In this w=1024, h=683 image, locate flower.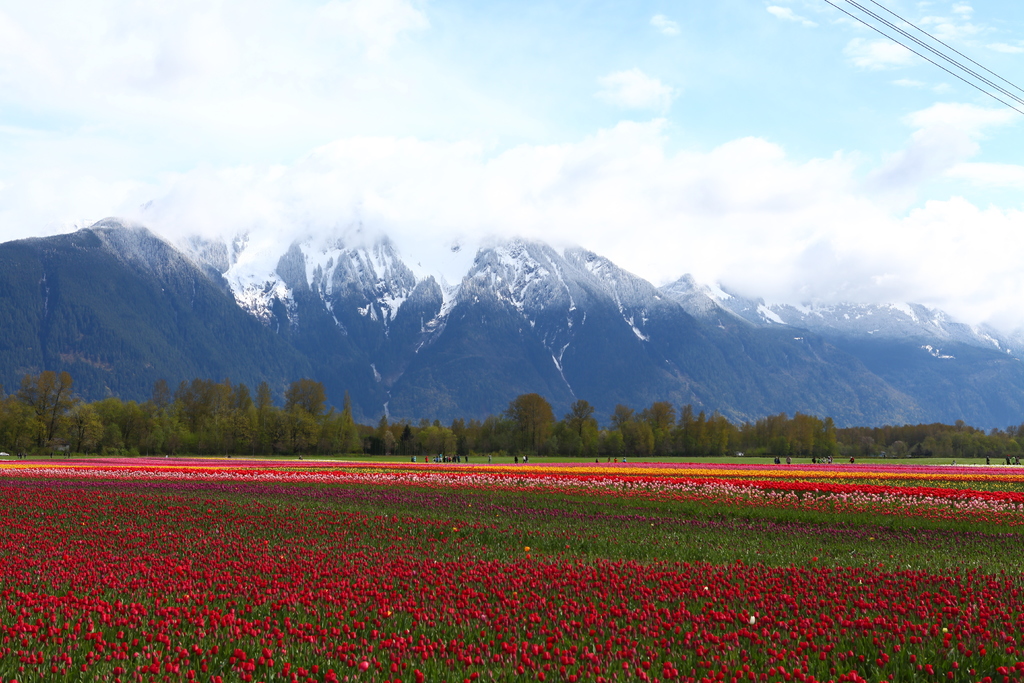
Bounding box: [767,666,778,678].
